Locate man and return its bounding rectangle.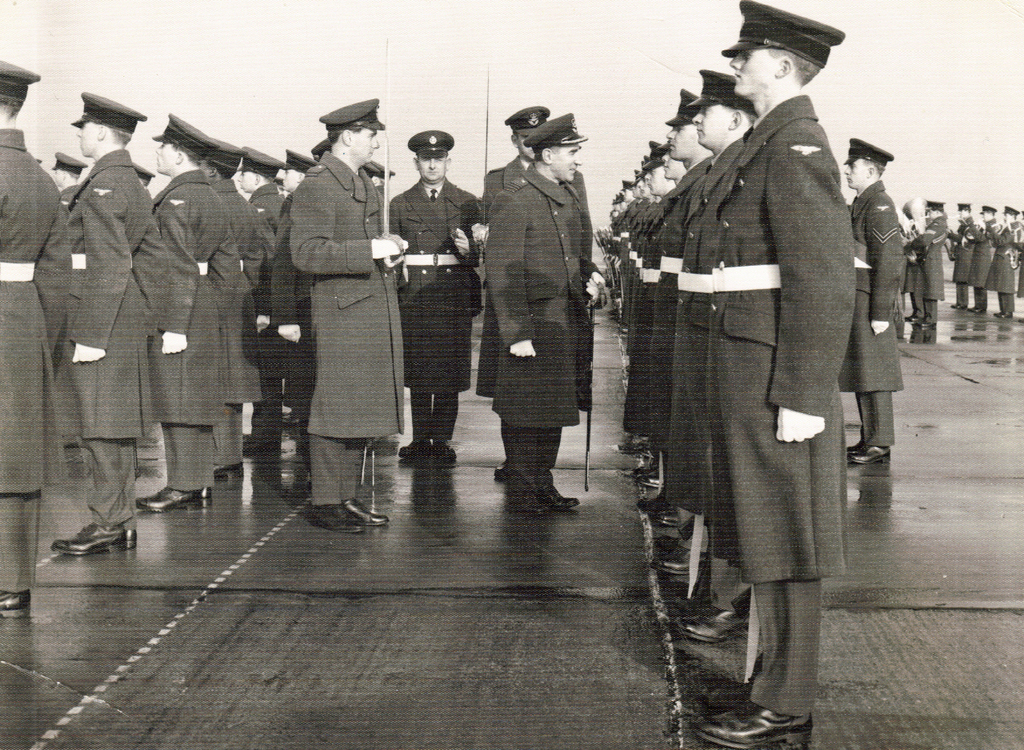
locate(670, 0, 847, 749).
